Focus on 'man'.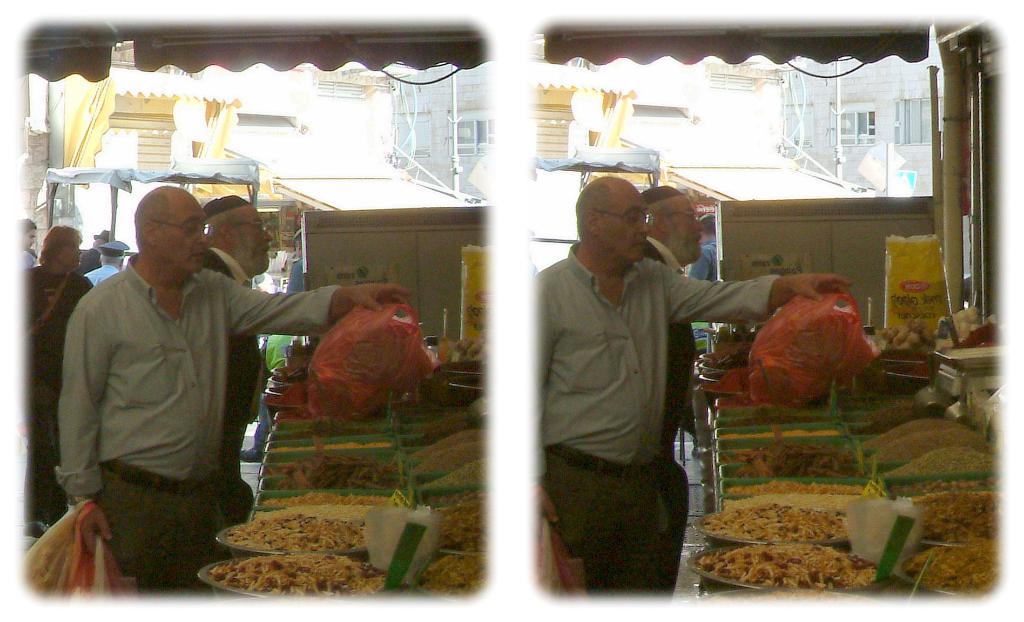
Focused at 534,177,851,597.
